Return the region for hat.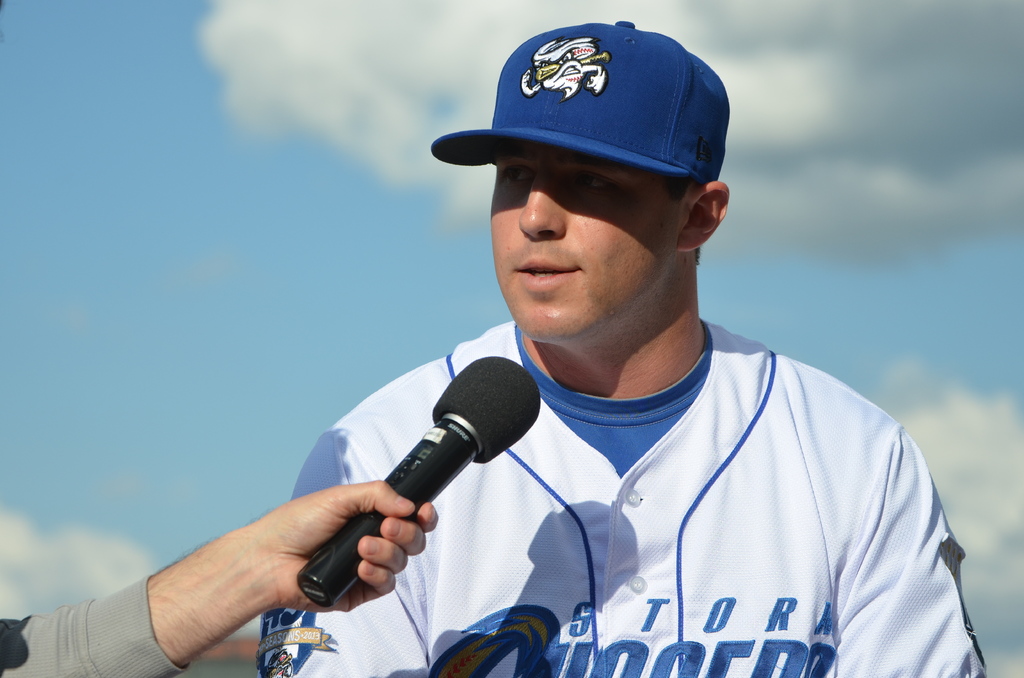
(430, 16, 730, 184).
